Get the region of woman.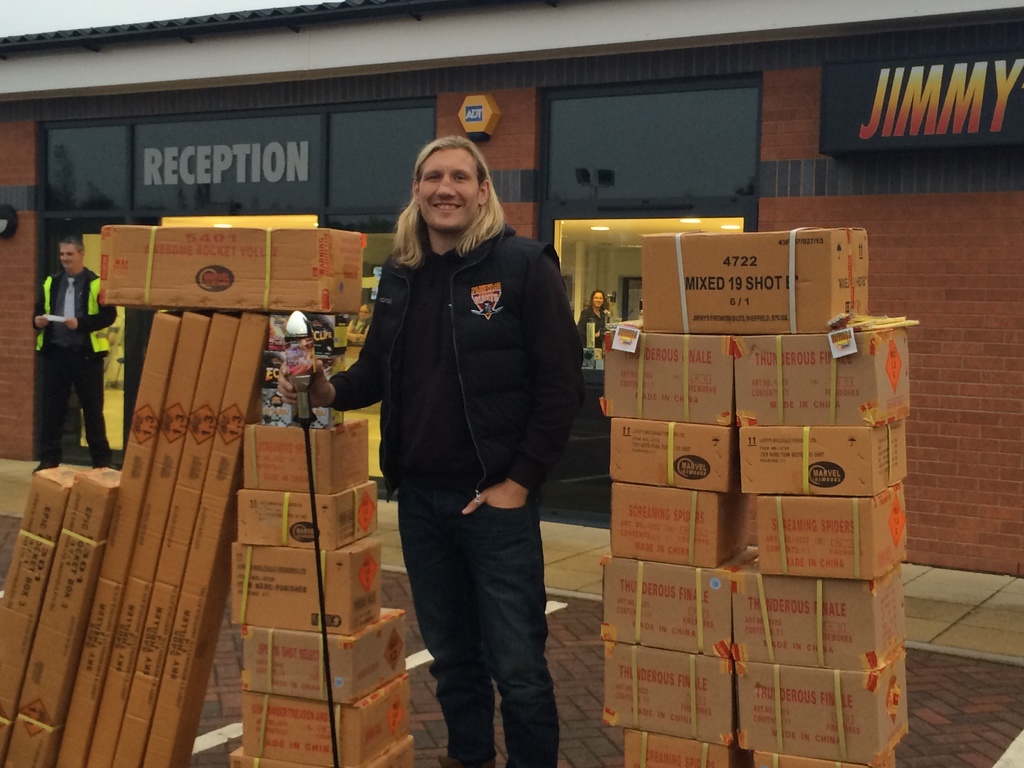
(left=578, top=289, right=609, bottom=349).
